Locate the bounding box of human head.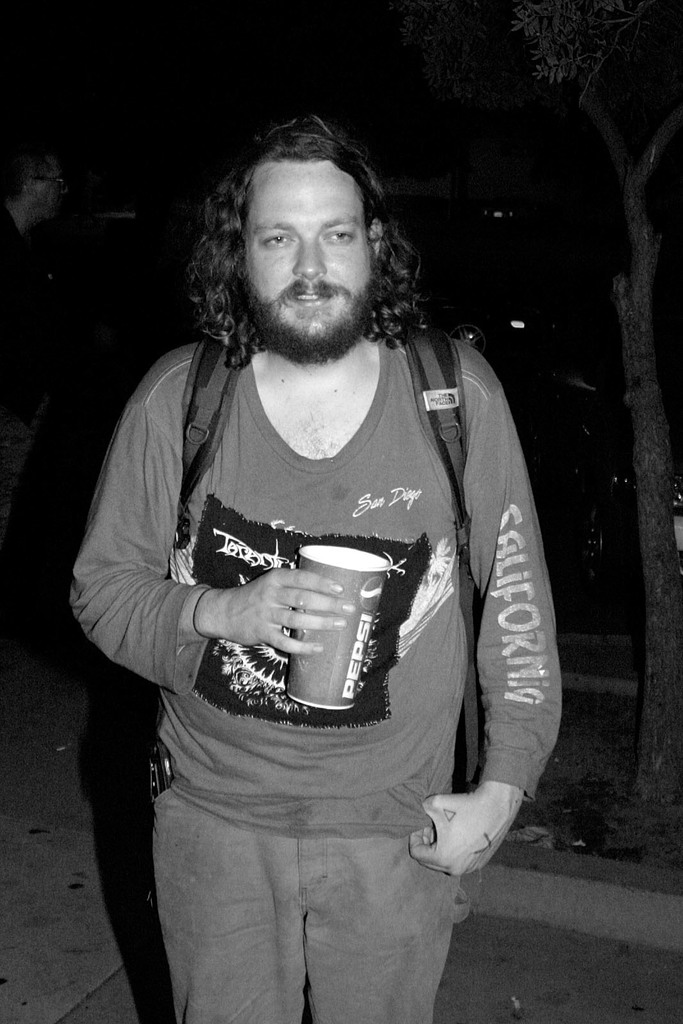
Bounding box: detection(204, 120, 399, 328).
